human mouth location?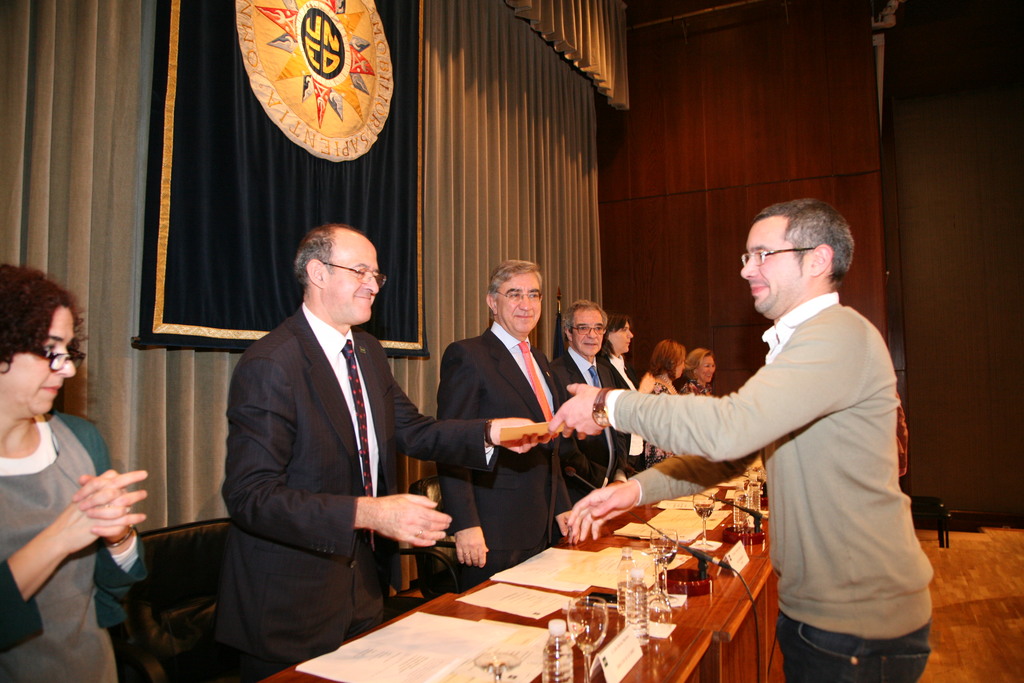
Rect(356, 295, 374, 300)
